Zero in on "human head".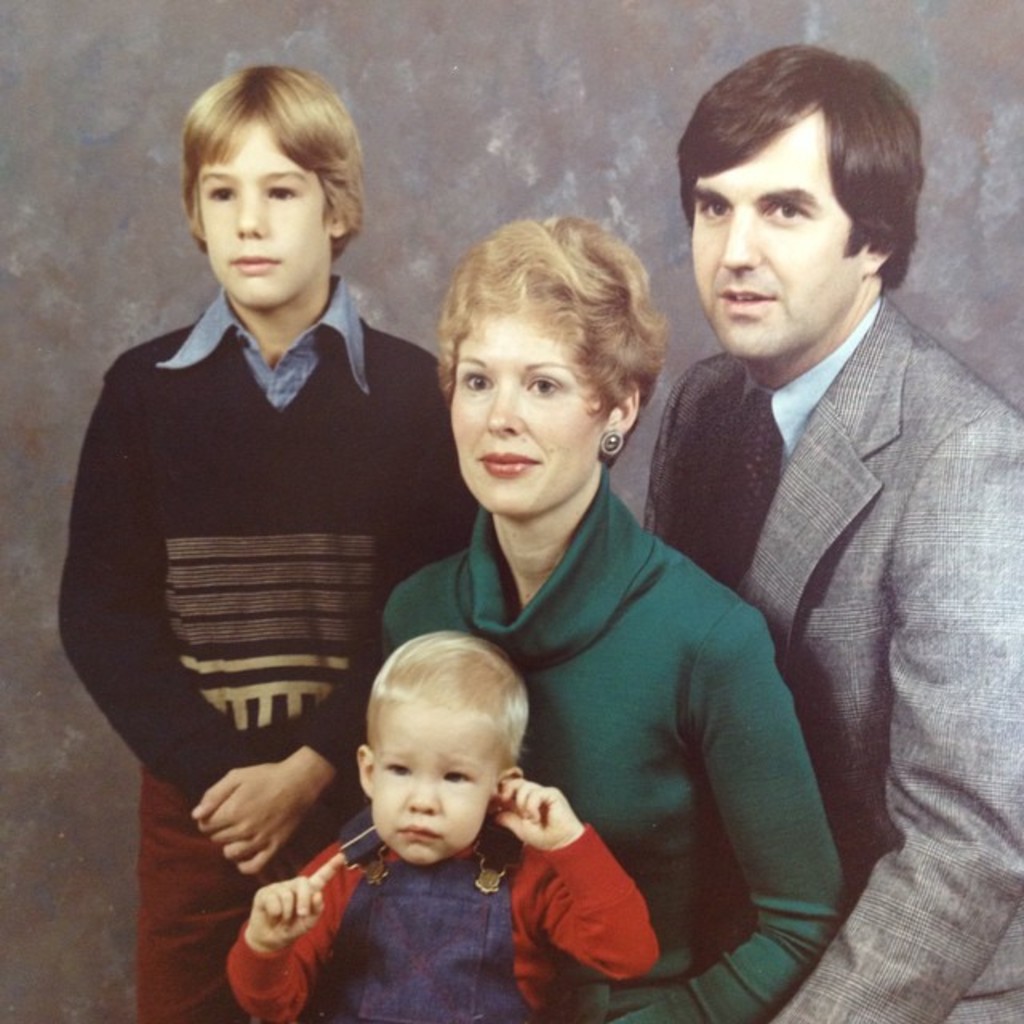
Zeroed in: 678,32,925,366.
